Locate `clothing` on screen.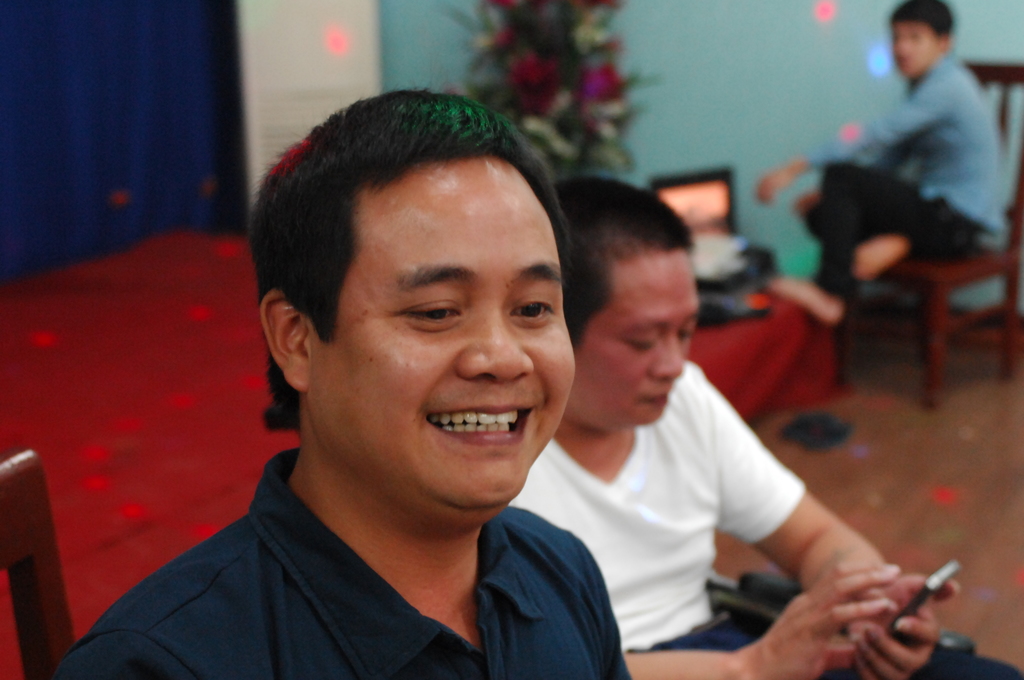
On screen at <region>806, 54, 1000, 307</region>.
